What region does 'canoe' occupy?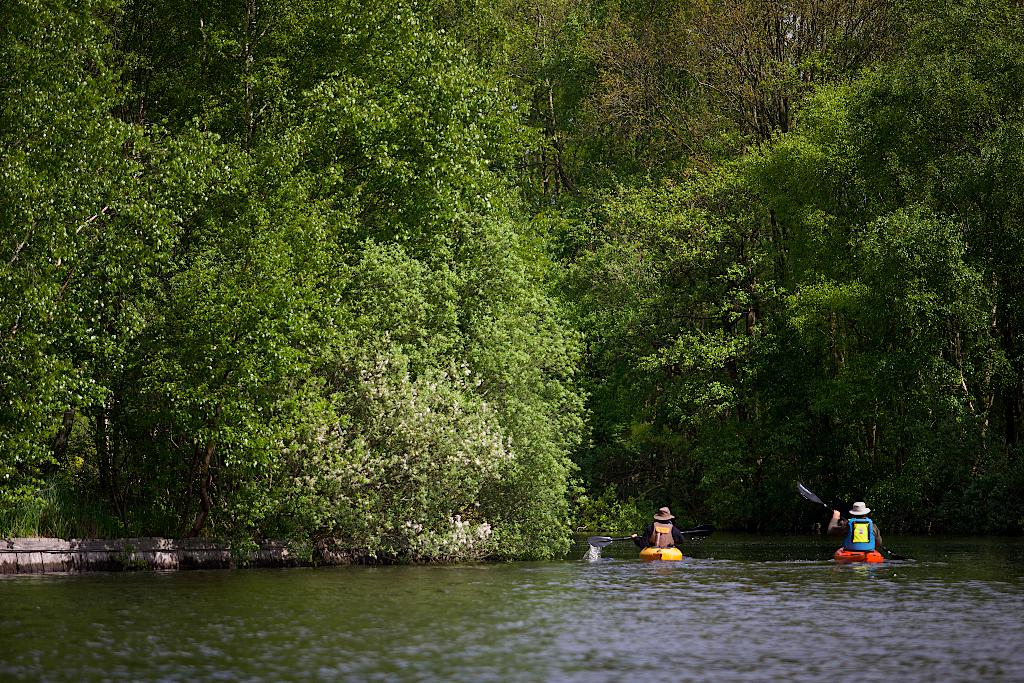
box=[640, 546, 686, 564].
